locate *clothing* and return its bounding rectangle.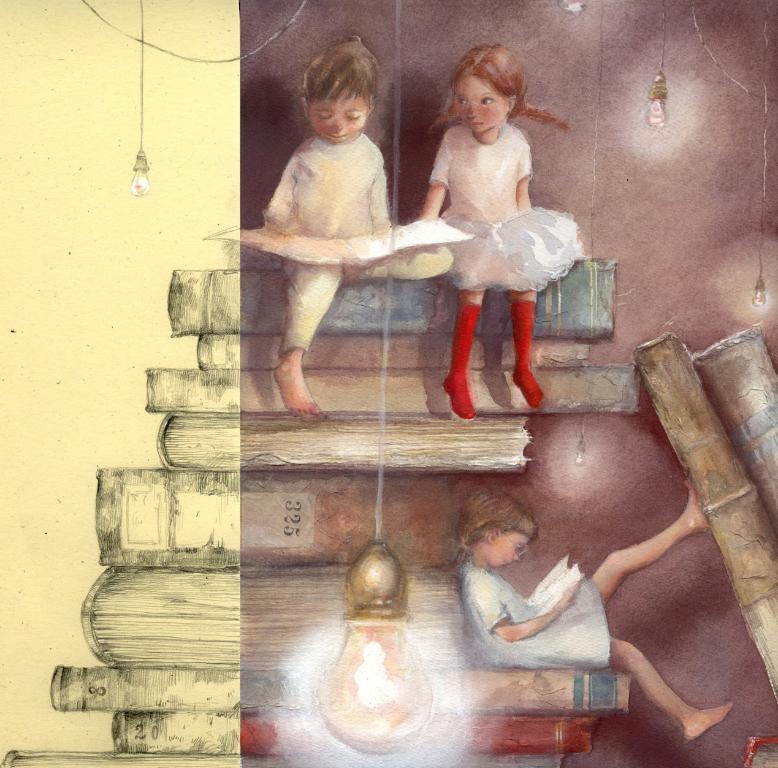
bbox=[442, 294, 479, 415].
